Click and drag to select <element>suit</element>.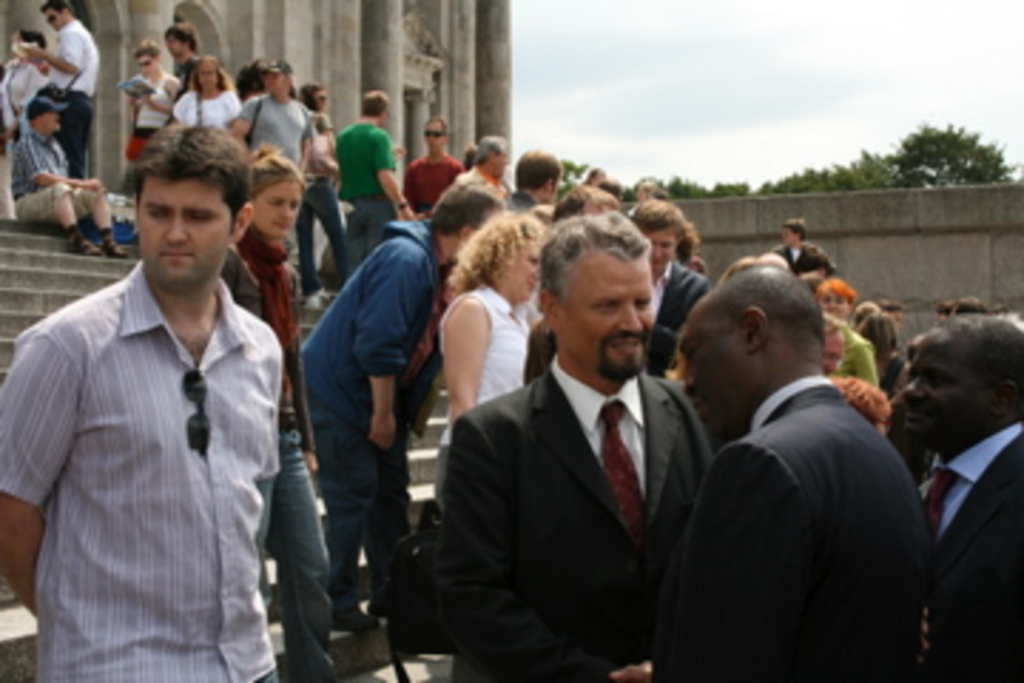
Selection: 432, 233, 728, 680.
